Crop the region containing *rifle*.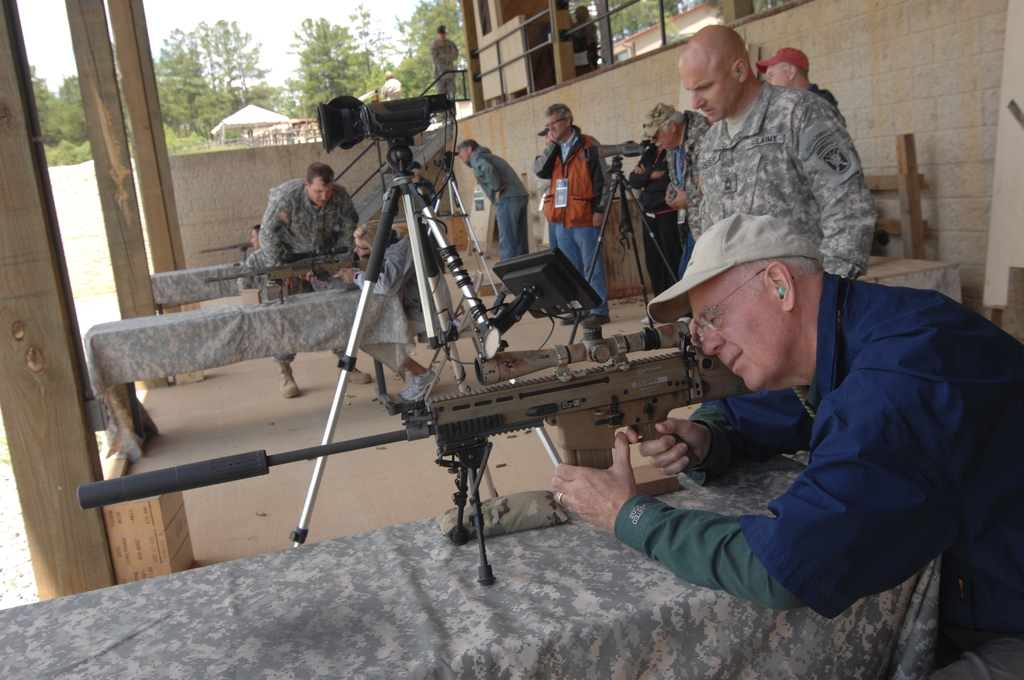
Crop region: [72, 323, 752, 586].
